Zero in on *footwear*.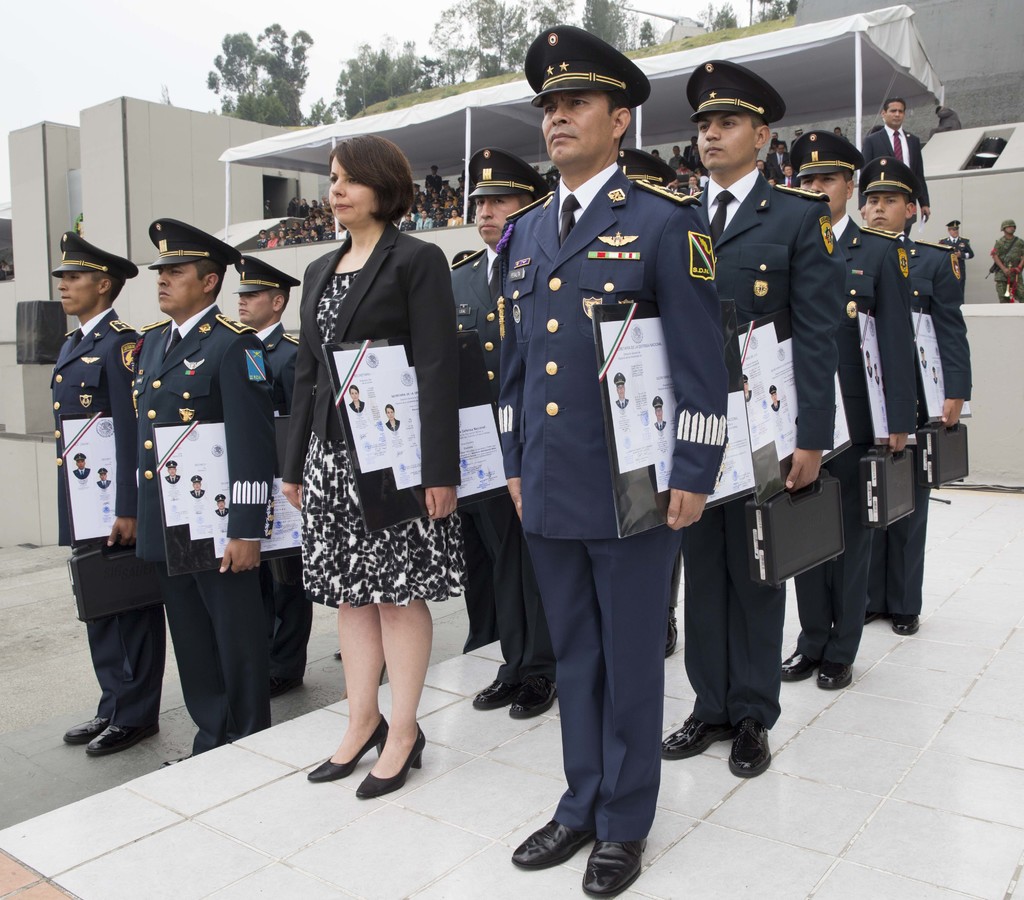
Zeroed in: <bbox>362, 727, 424, 800</bbox>.
